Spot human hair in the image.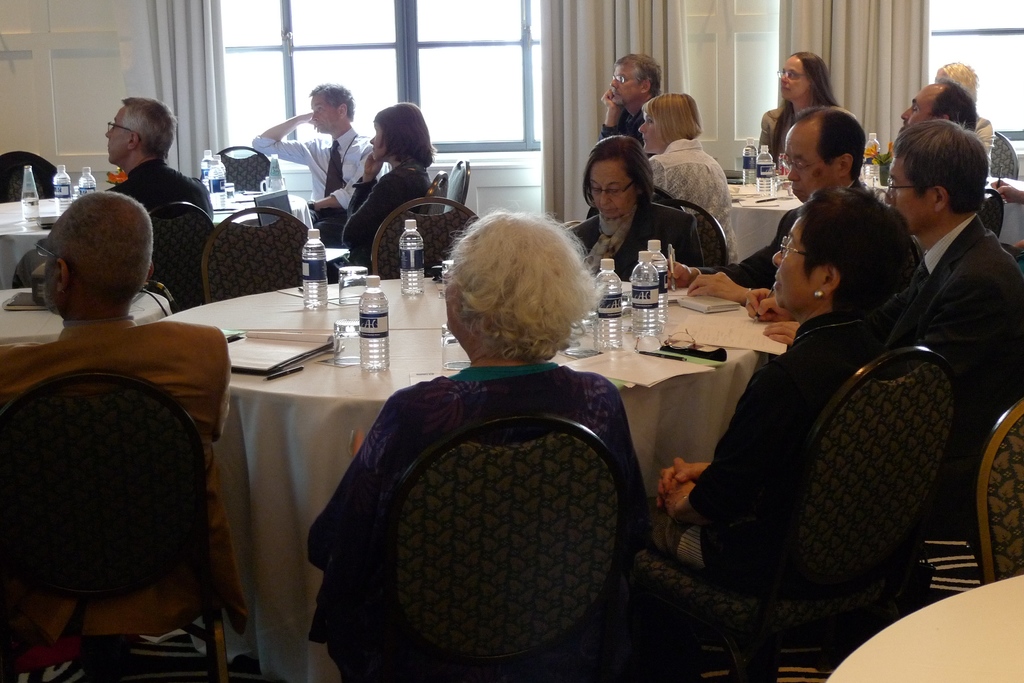
human hair found at Rect(120, 99, 180, 161).
